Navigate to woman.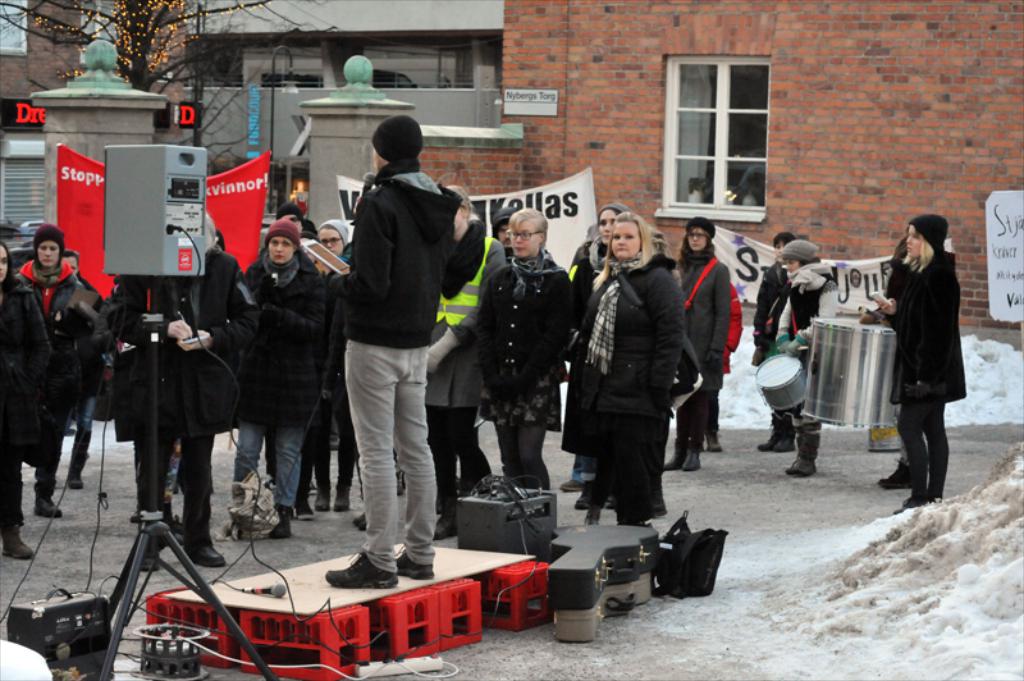
Navigation target: {"x1": 675, "y1": 214, "x2": 733, "y2": 457}.
